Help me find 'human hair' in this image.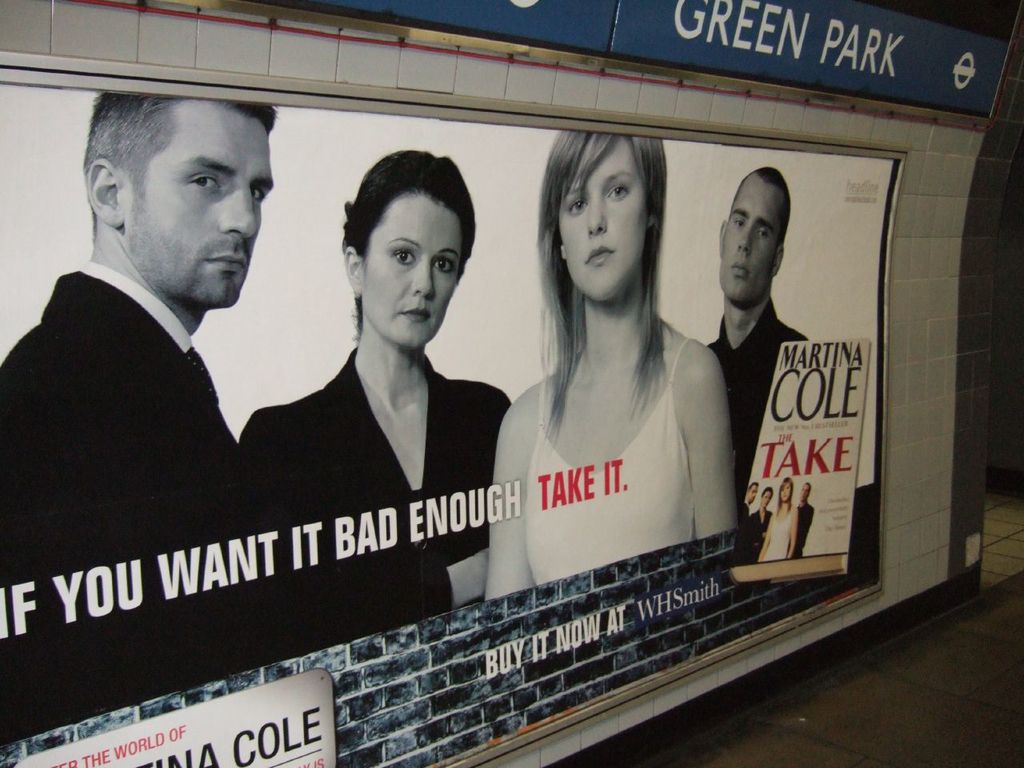
Found it: 524,150,694,416.
